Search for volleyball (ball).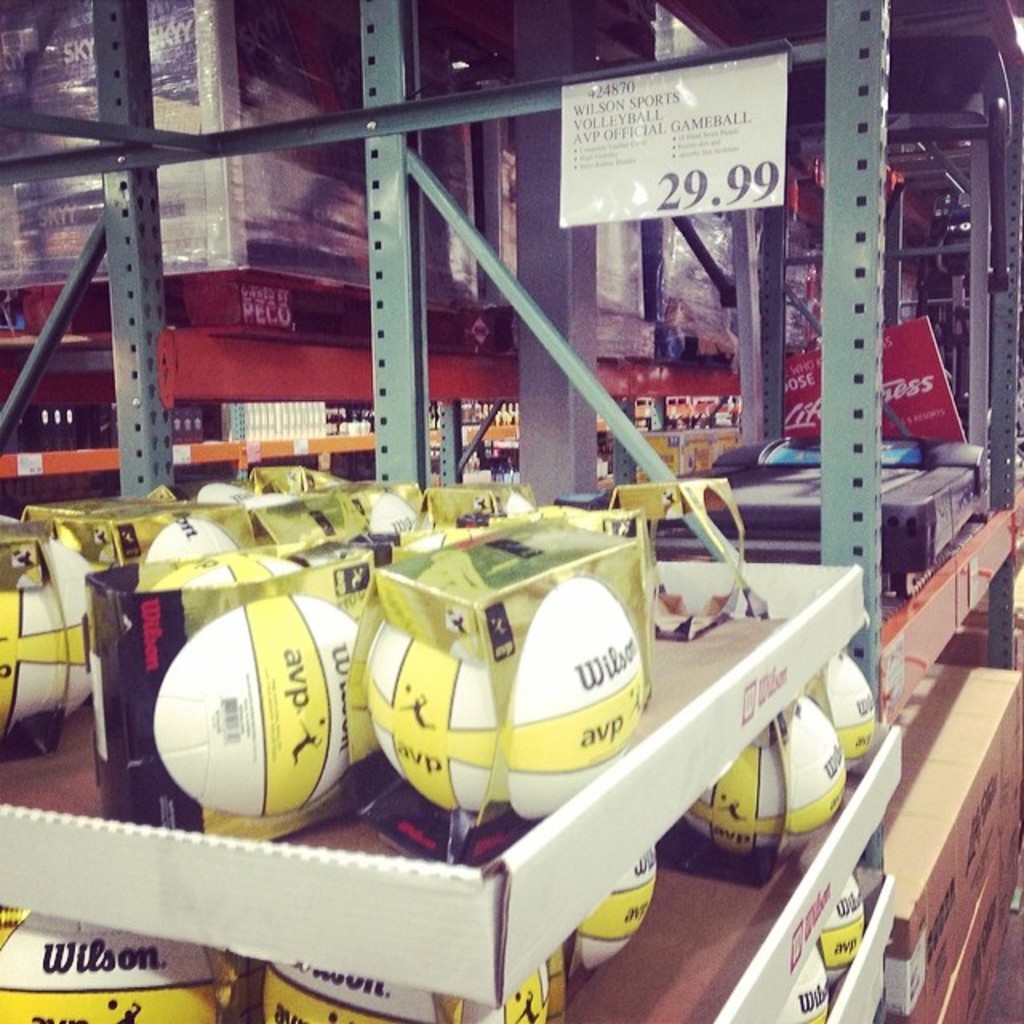
Found at (x1=802, y1=645, x2=877, y2=773).
